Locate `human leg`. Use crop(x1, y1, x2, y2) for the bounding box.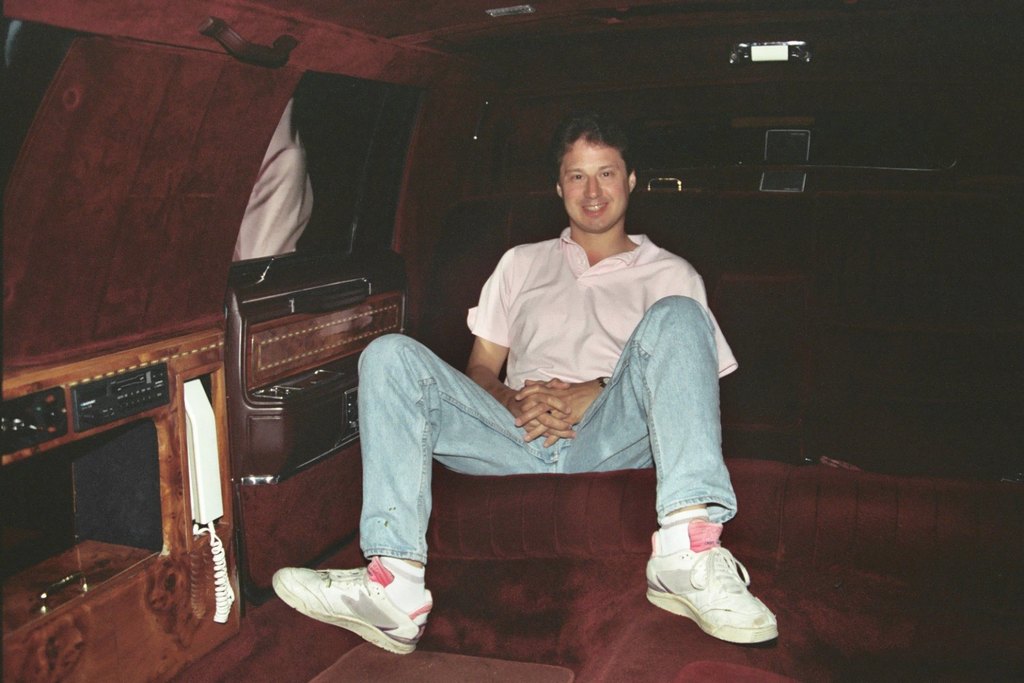
crop(270, 334, 543, 655).
